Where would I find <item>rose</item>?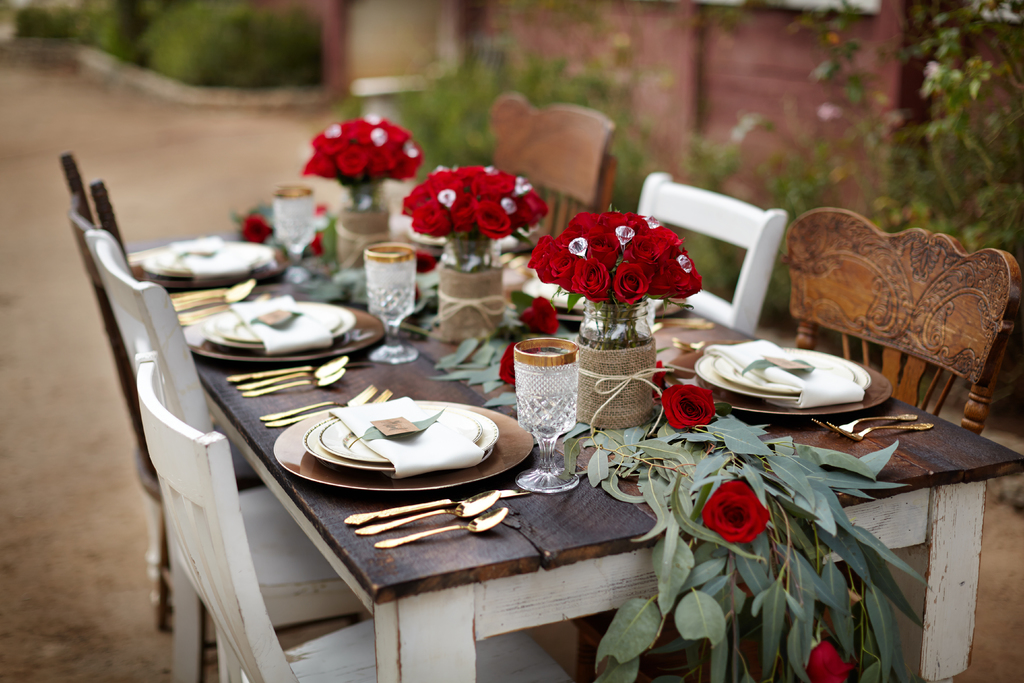
At (416, 252, 436, 273).
